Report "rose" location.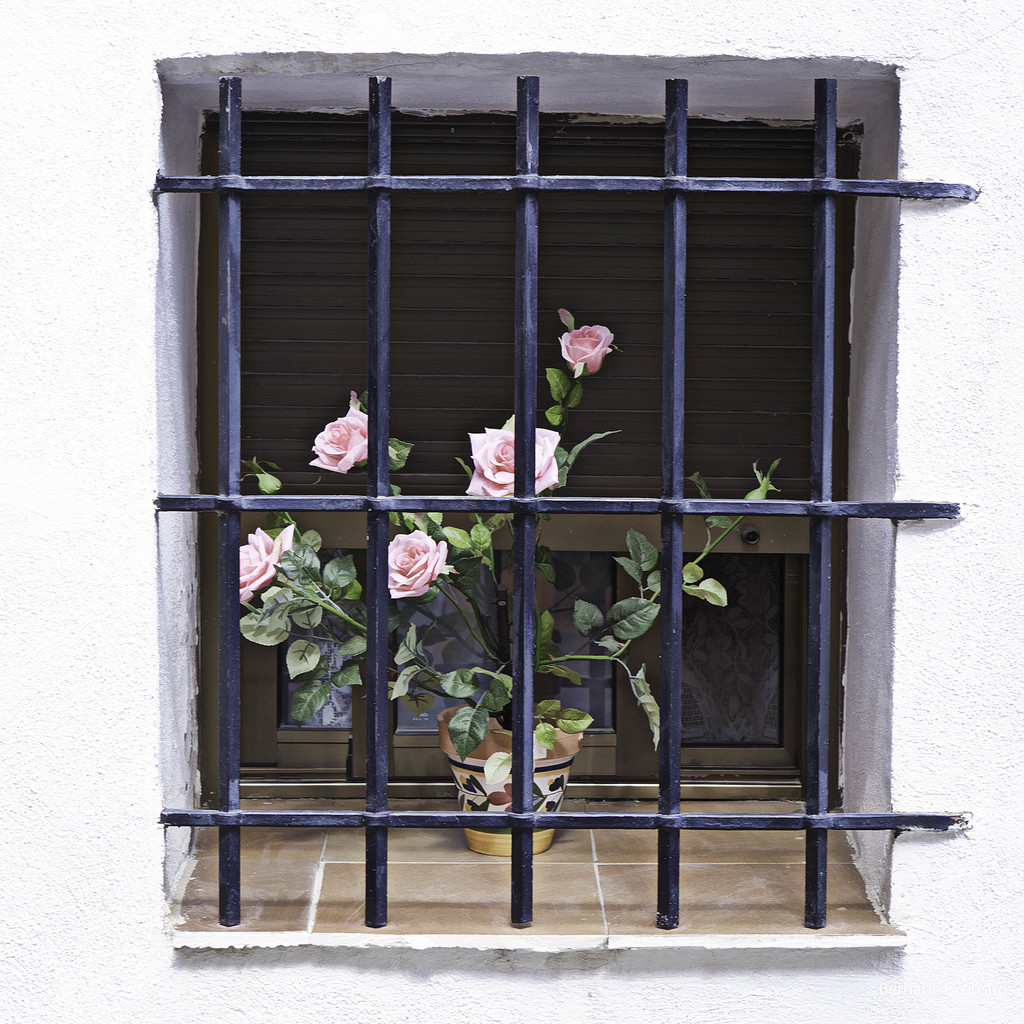
Report: (307,404,370,474).
